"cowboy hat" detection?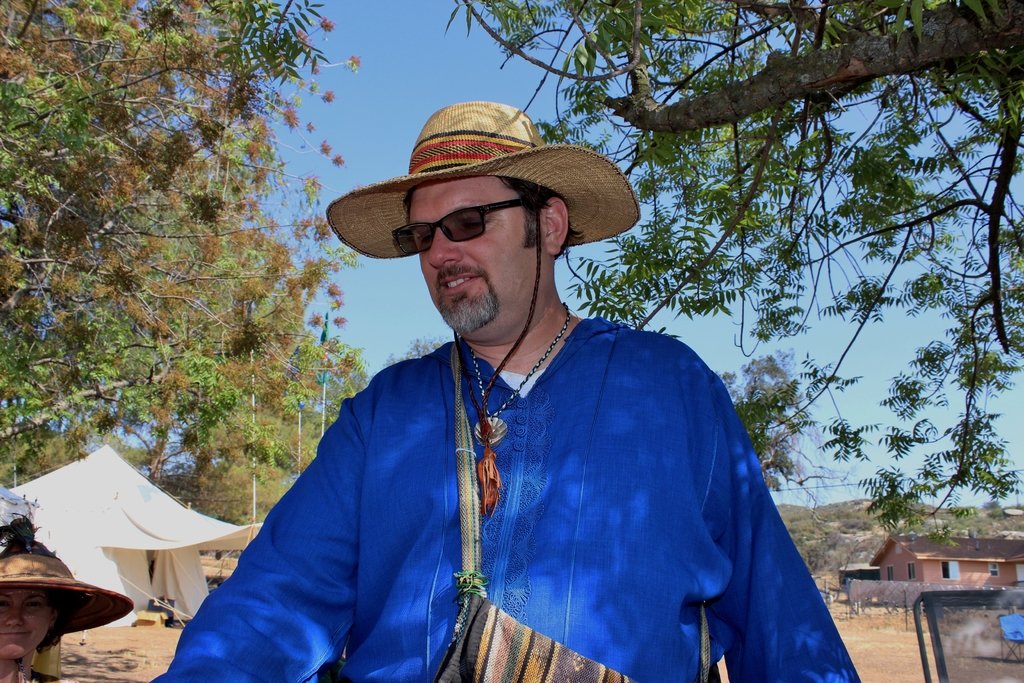
x1=3 y1=550 x2=130 y2=636
